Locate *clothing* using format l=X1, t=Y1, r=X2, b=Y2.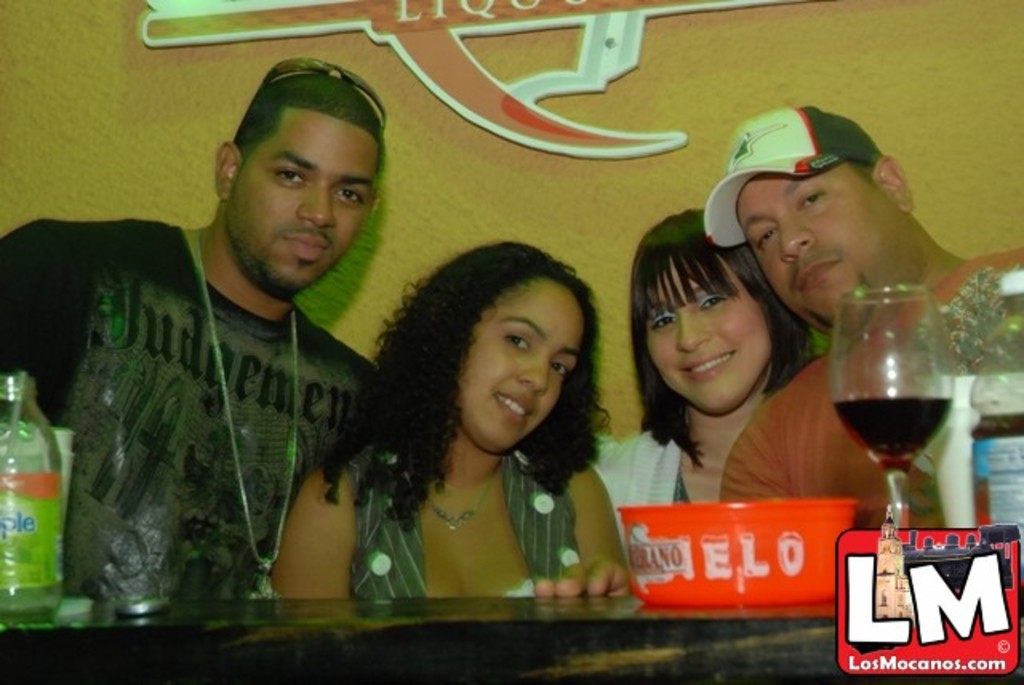
l=0, t=214, r=360, b=586.
